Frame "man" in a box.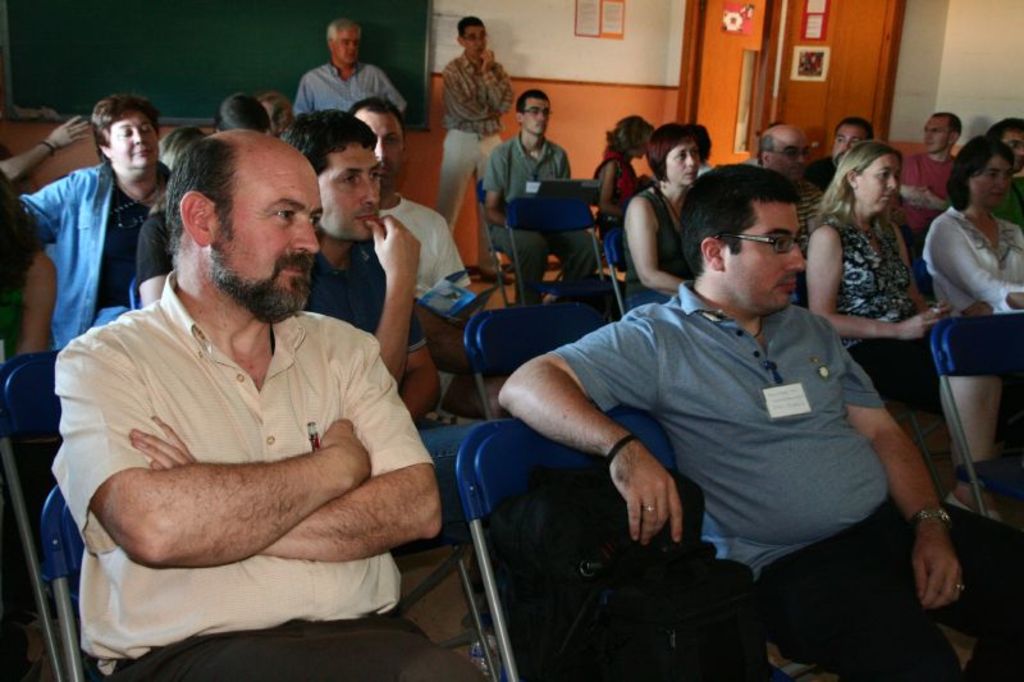
locate(500, 163, 1023, 681).
